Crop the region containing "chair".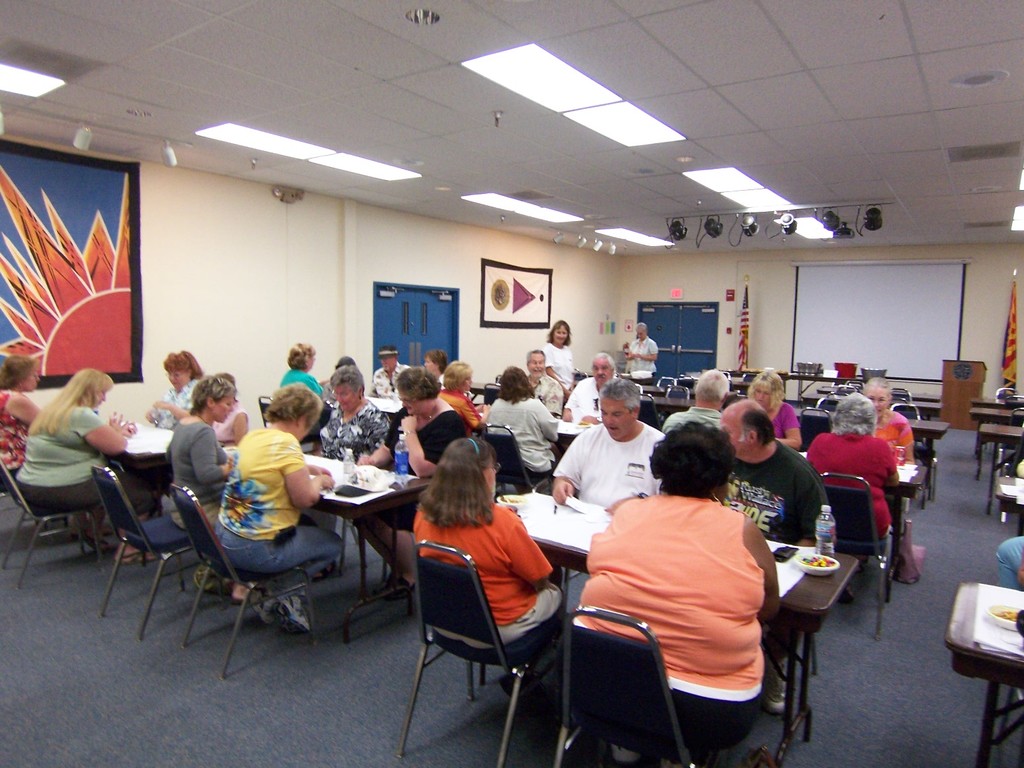
Crop region: 482, 422, 560, 497.
